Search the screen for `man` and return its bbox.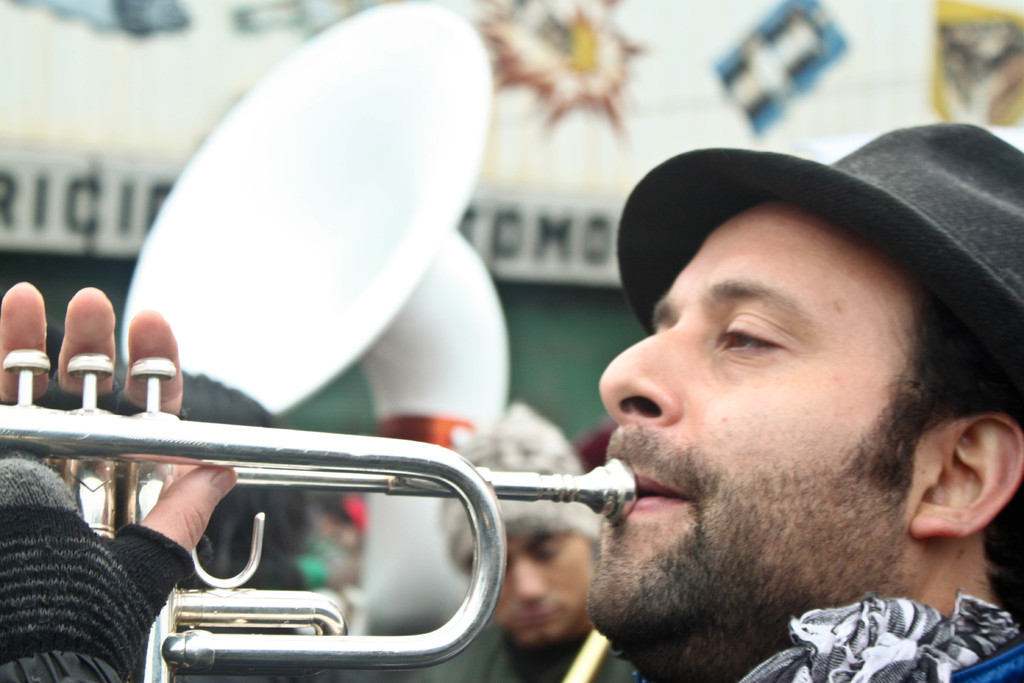
Found: left=399, top=387, right=652, bottom=682.
